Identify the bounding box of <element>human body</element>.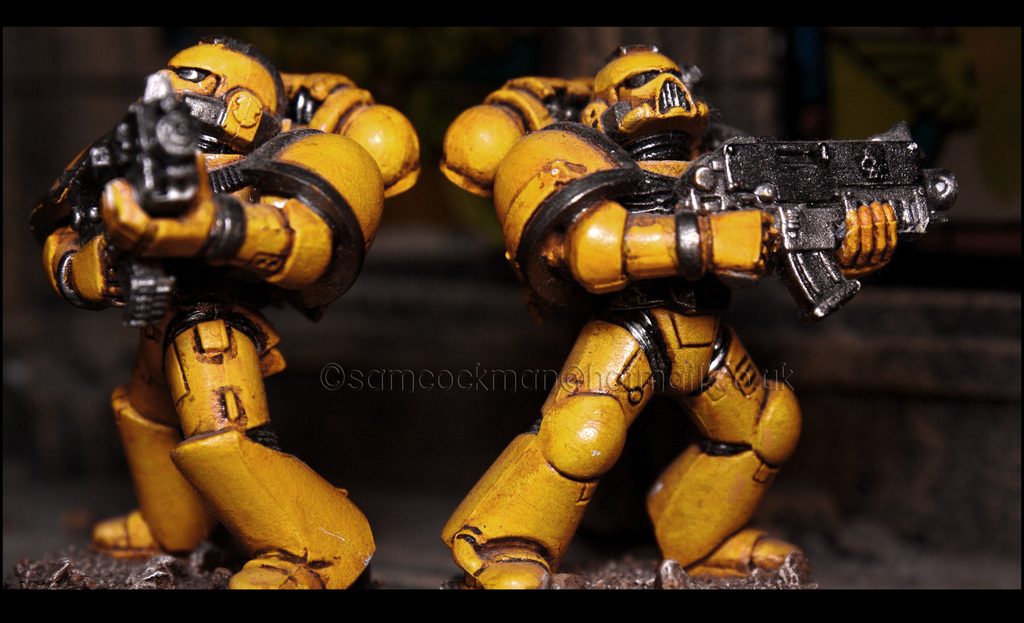
{"x1": 431, "y1": 46, "x2": 899, "y2": 599}.
